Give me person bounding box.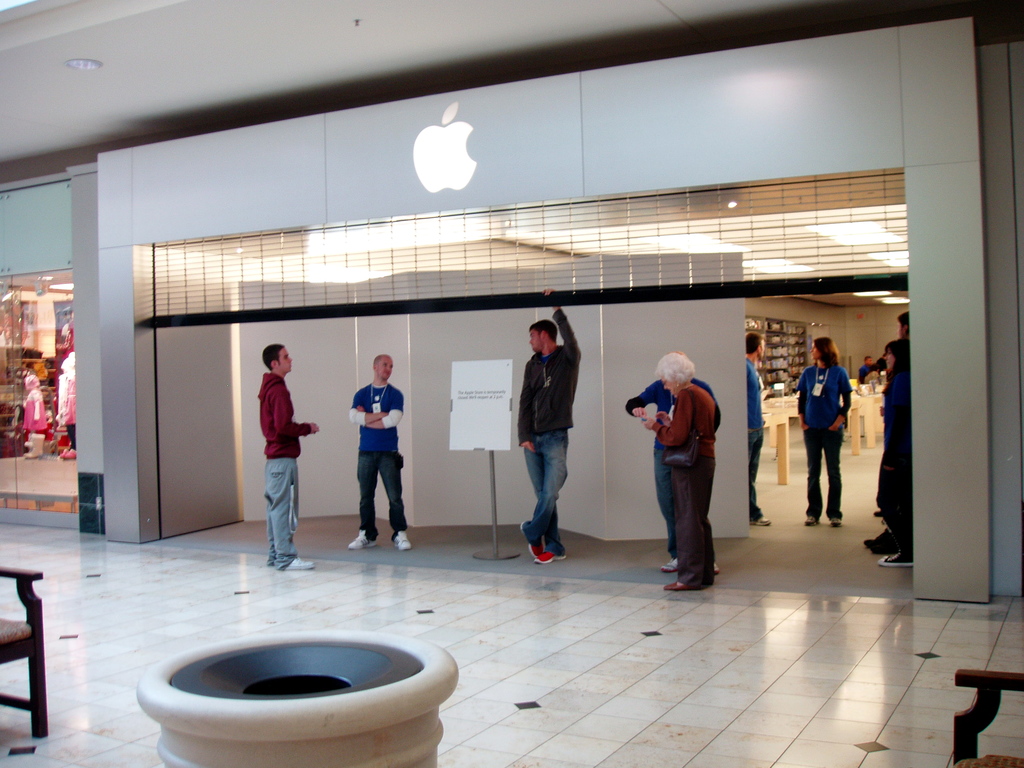
select_region(340, 353, 407, 554).
